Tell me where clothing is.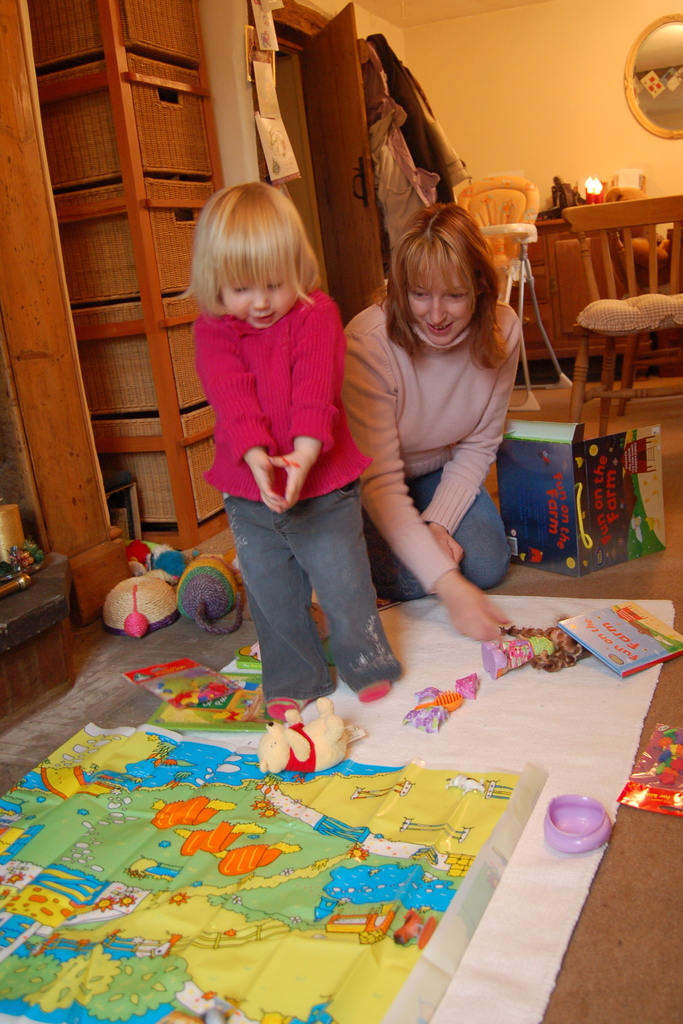
clothing is at [x1=343, y1=284, x2=530, y2=570].
